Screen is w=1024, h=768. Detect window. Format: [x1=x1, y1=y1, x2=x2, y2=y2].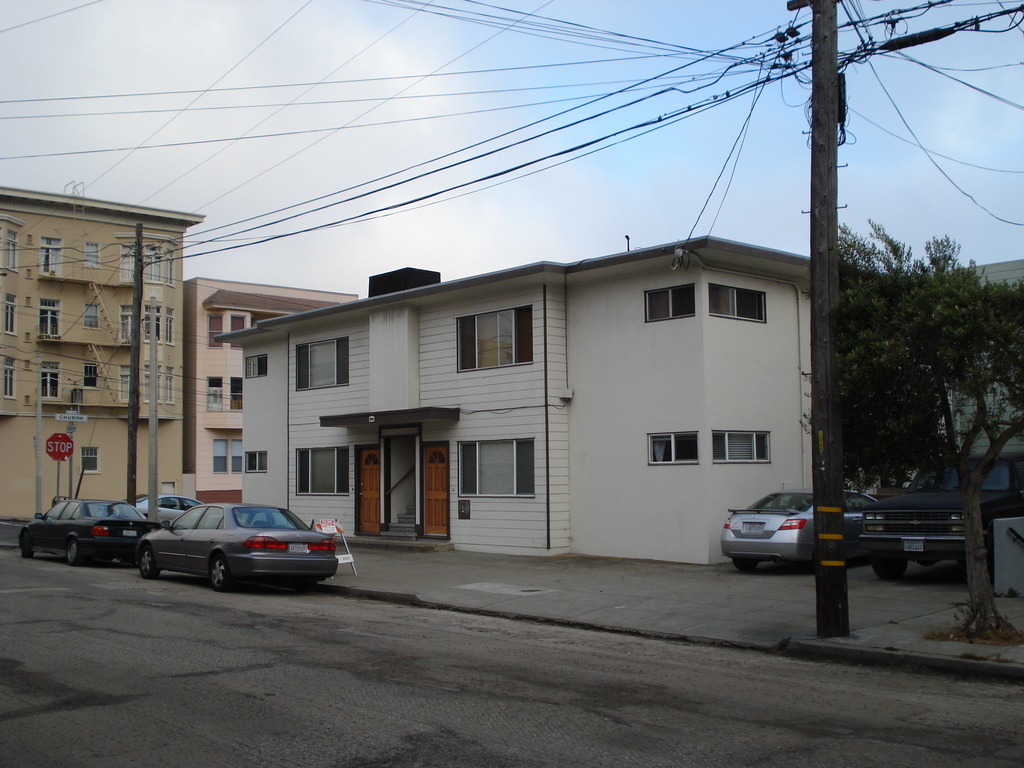
[x1=86, y1=304, x2=99, y2=326].
